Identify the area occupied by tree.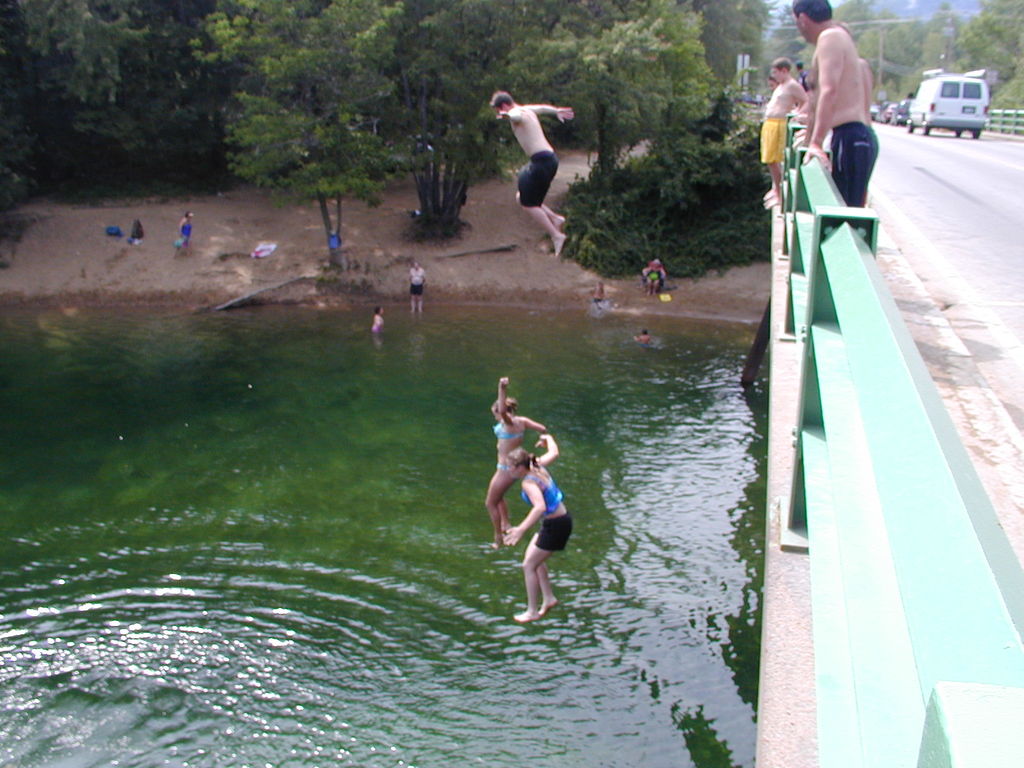
Area: l=557, t=132, r=782, b=305.
